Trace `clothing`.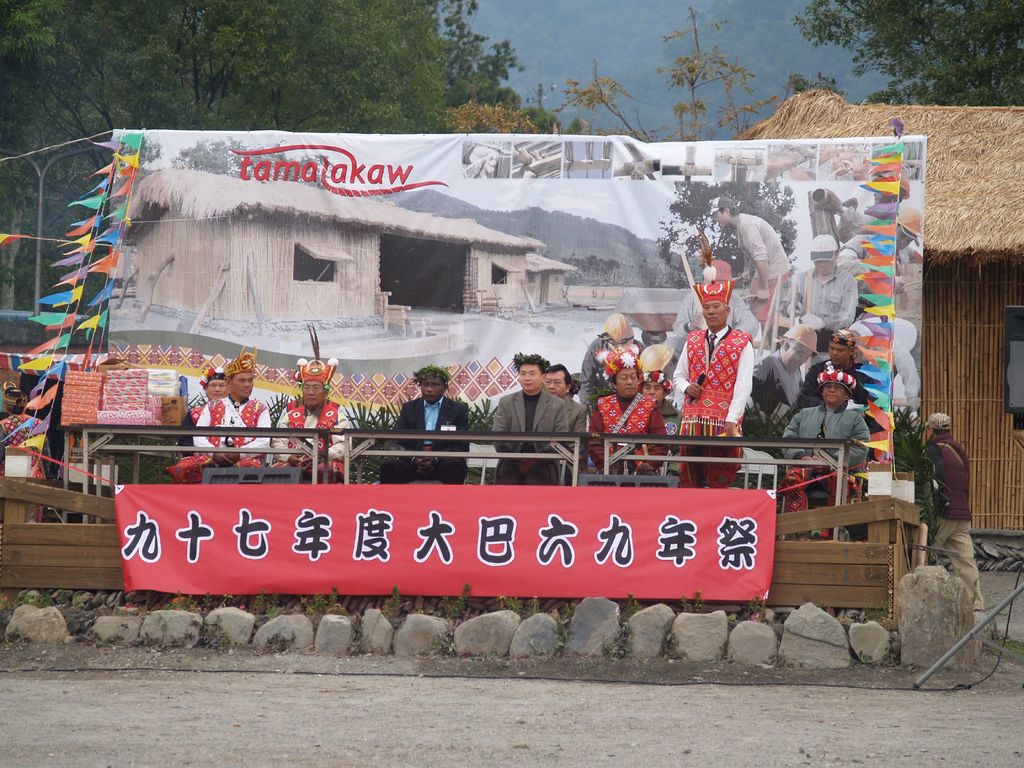
Traced to x1=0 y1=406 x2=51 y2=524.
